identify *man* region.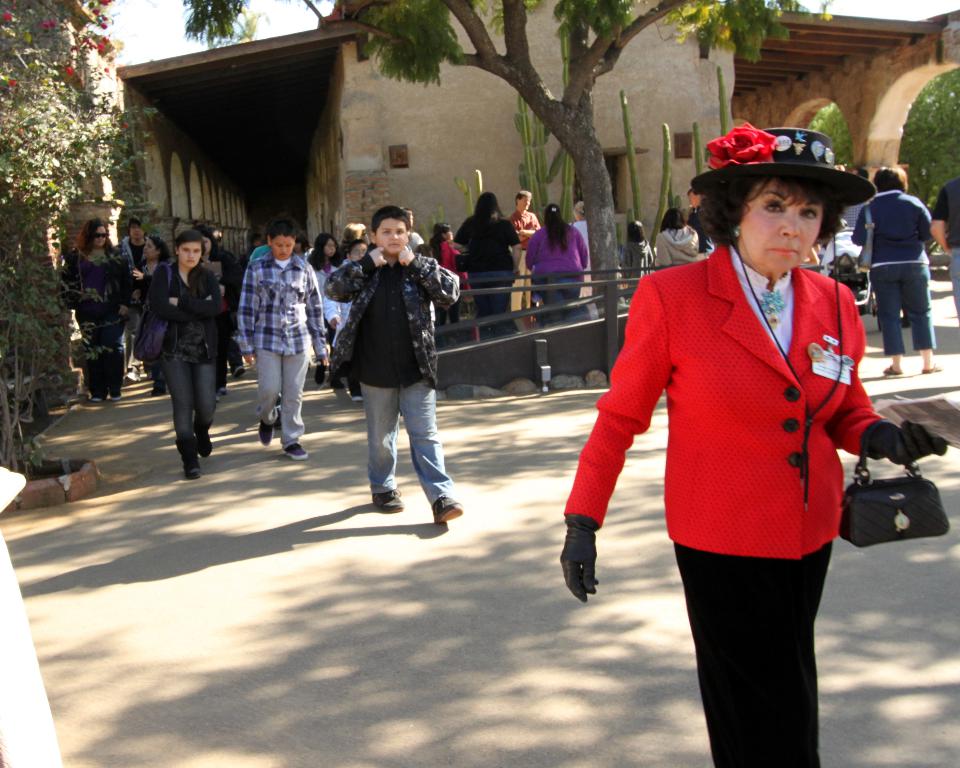
Region: bbox=[117, 220, 148, 375].
